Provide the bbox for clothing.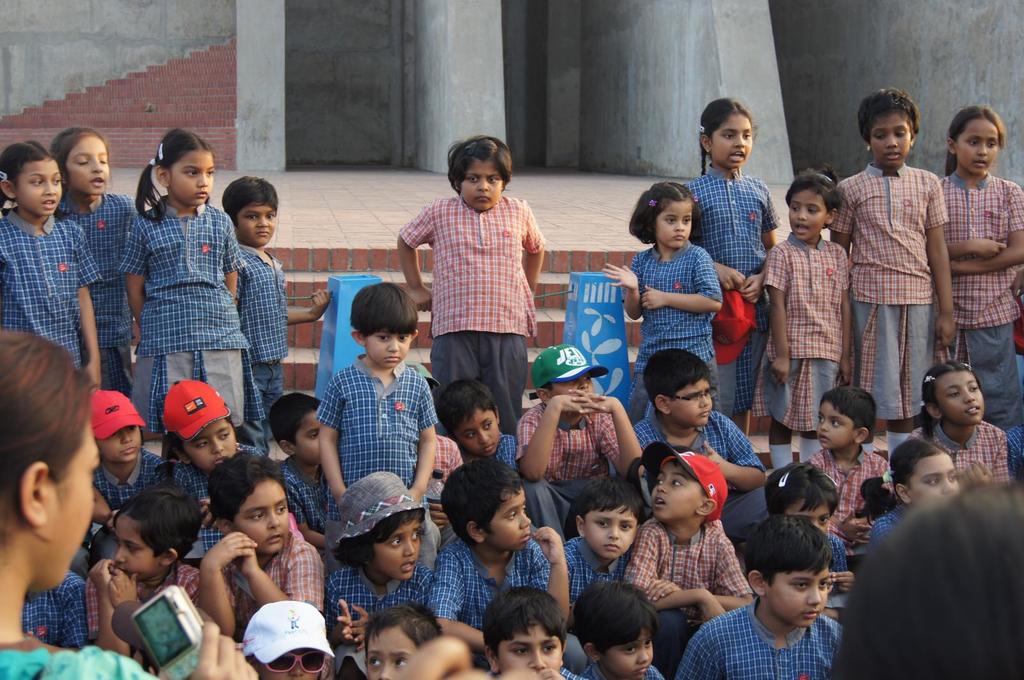
x1=397 y1=193 x2=541 y2=434.
